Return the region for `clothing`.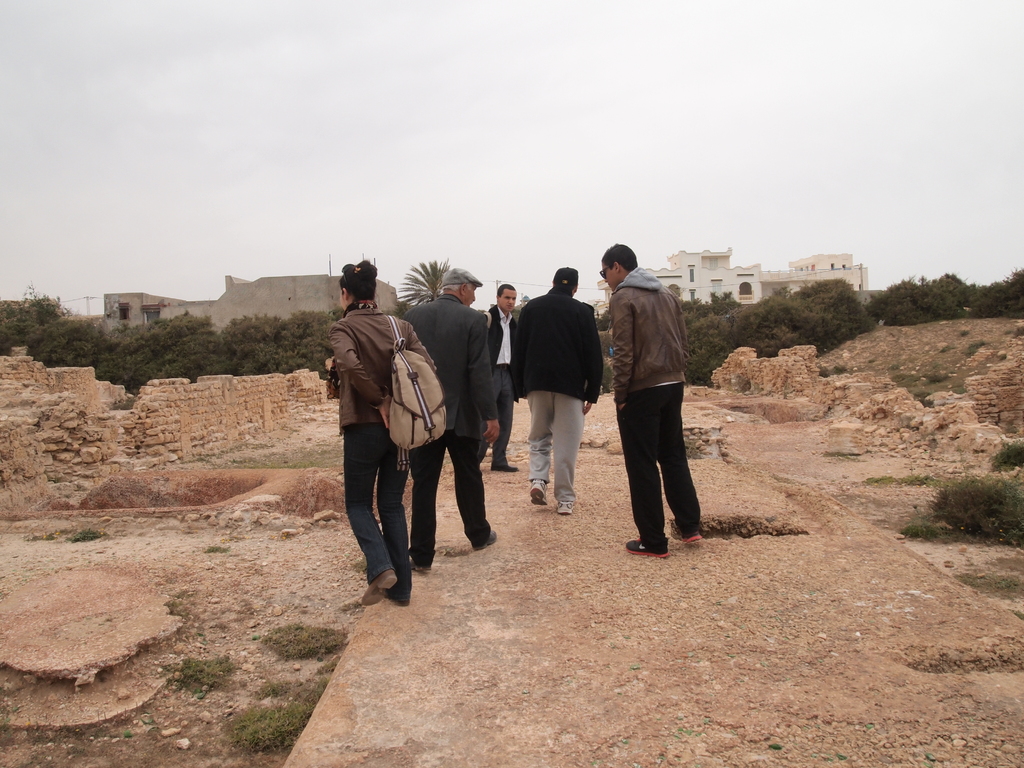
417:292:512:560.
